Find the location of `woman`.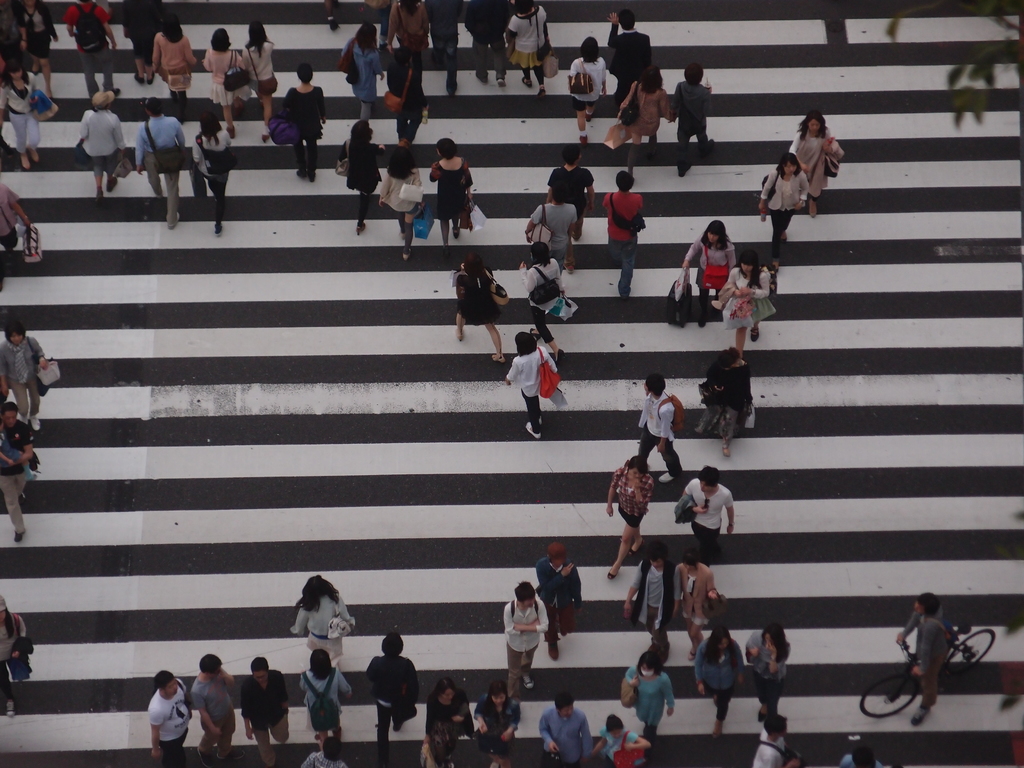
Location: x1=604 y1=461 x2=654 y2=580.
